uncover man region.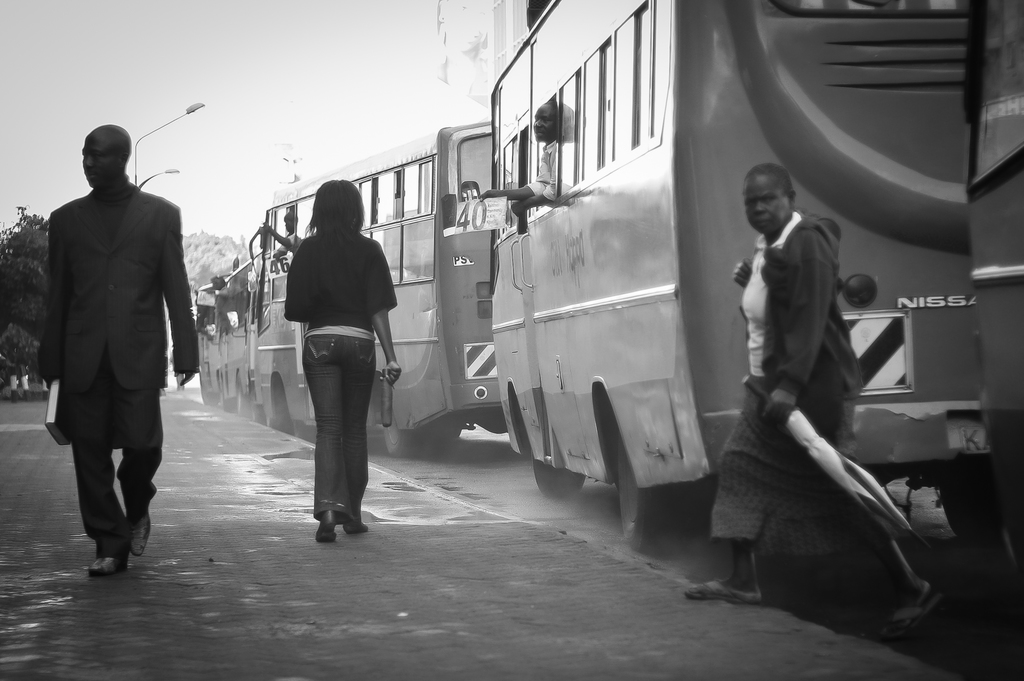
Uncovered: (474,103,564,220).
